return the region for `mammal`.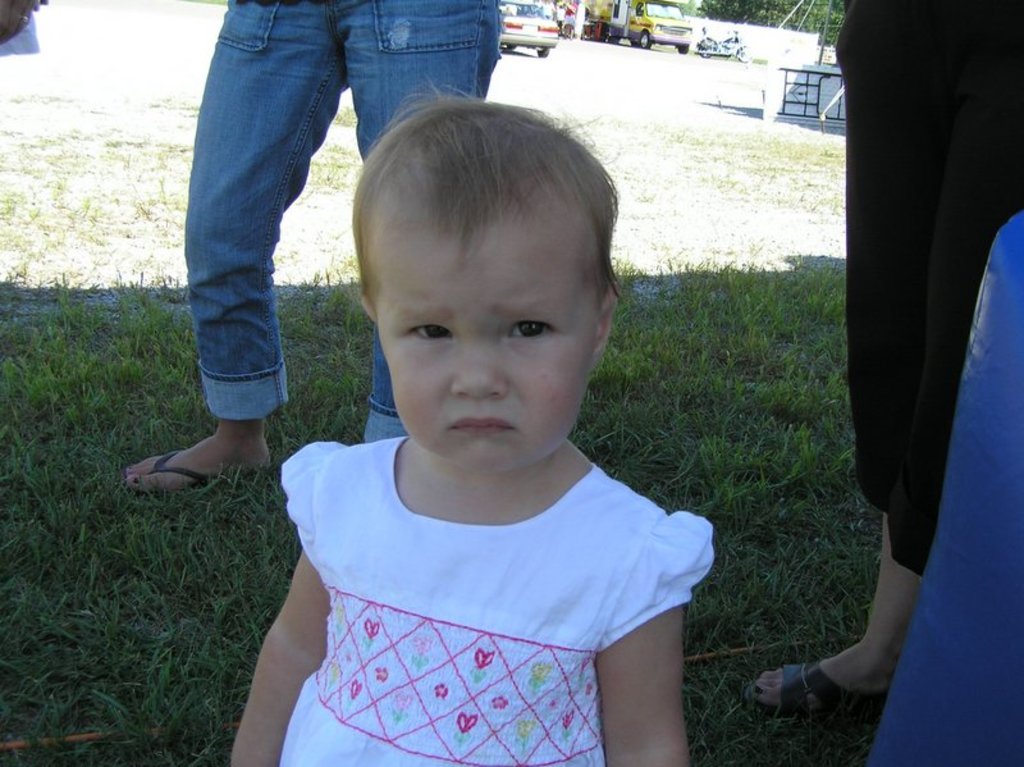
<box>227,114,709,686</box>.
